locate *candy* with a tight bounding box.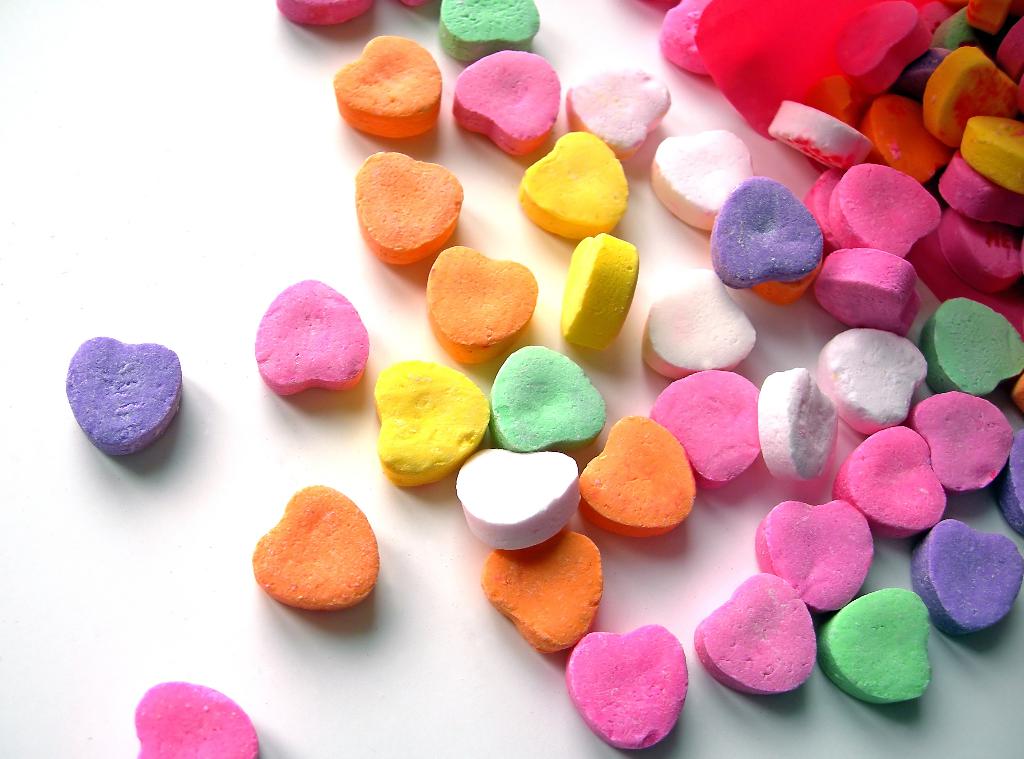
(x1=66, y1=336, x2=182, y2=459).
